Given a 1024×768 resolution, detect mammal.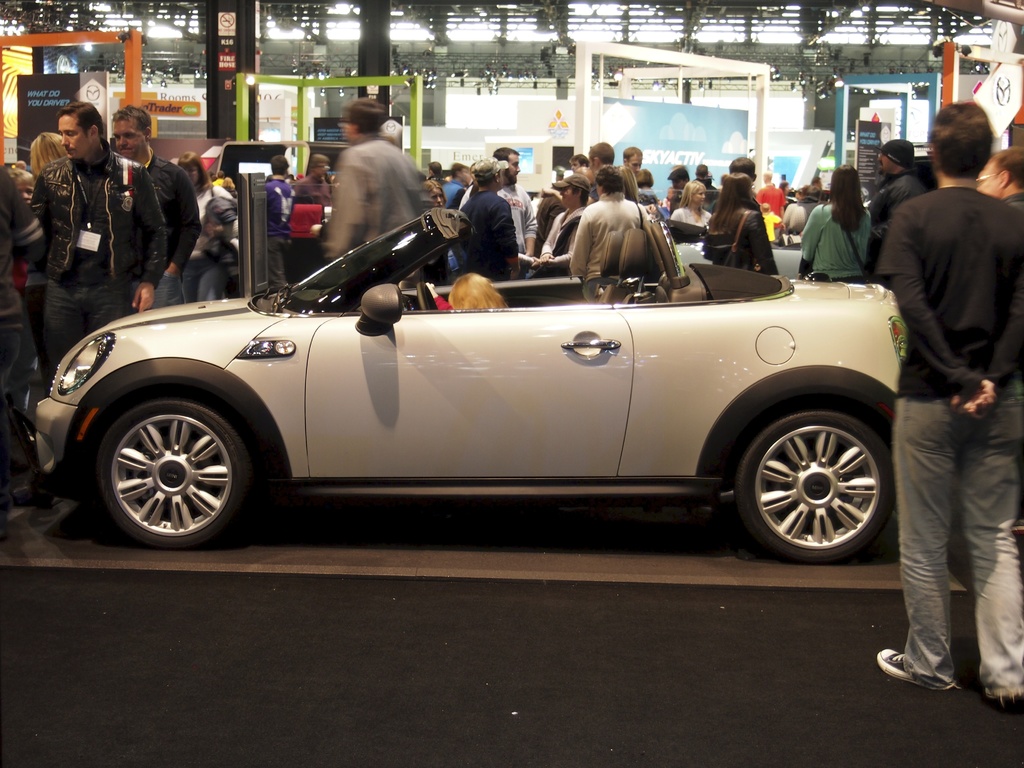
bbox=(876, 86, 1020, 682).
